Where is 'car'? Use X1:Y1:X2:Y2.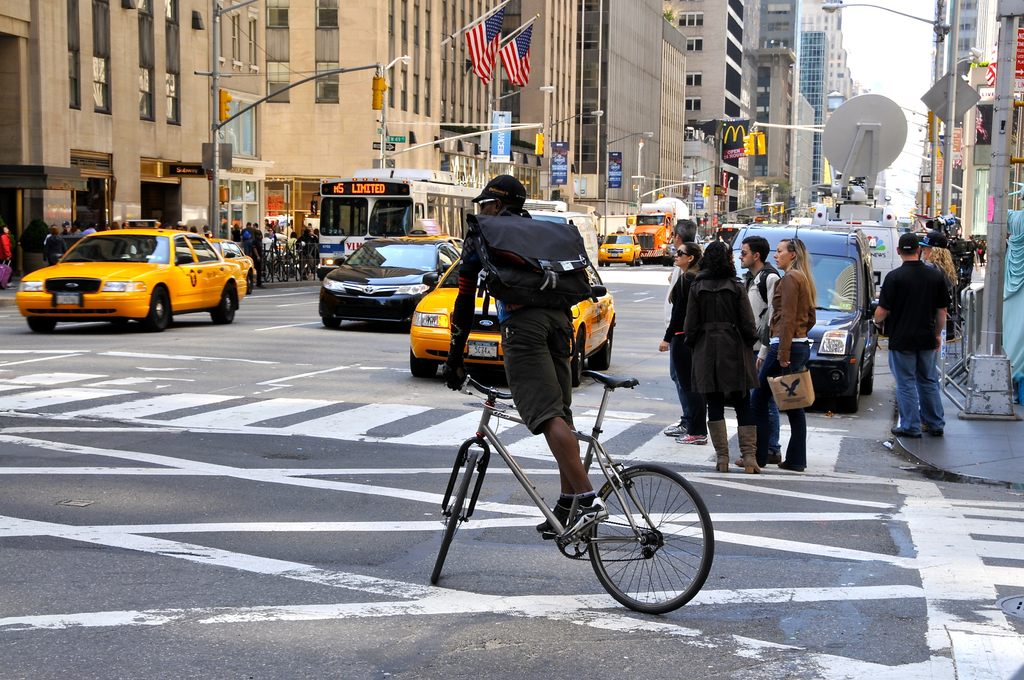
209:234:260:289.
